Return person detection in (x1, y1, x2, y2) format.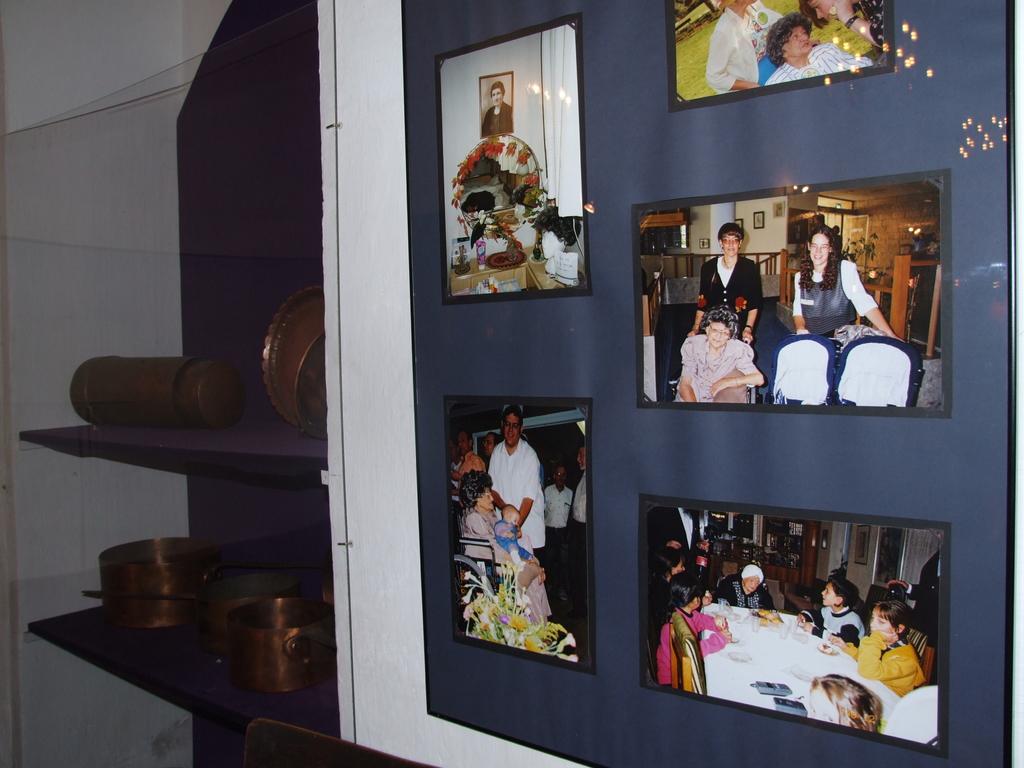
(762, 8, 872, 85).
